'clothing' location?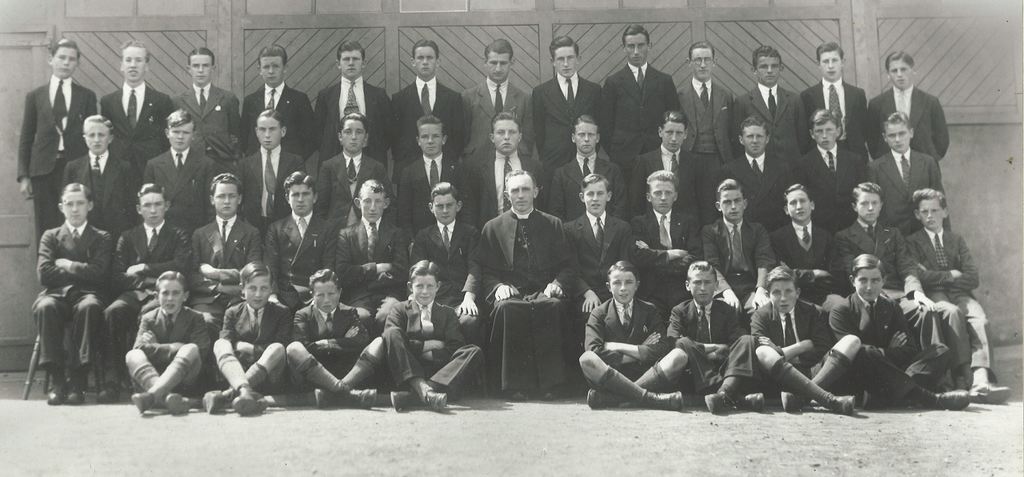
[548,151,627,226]
